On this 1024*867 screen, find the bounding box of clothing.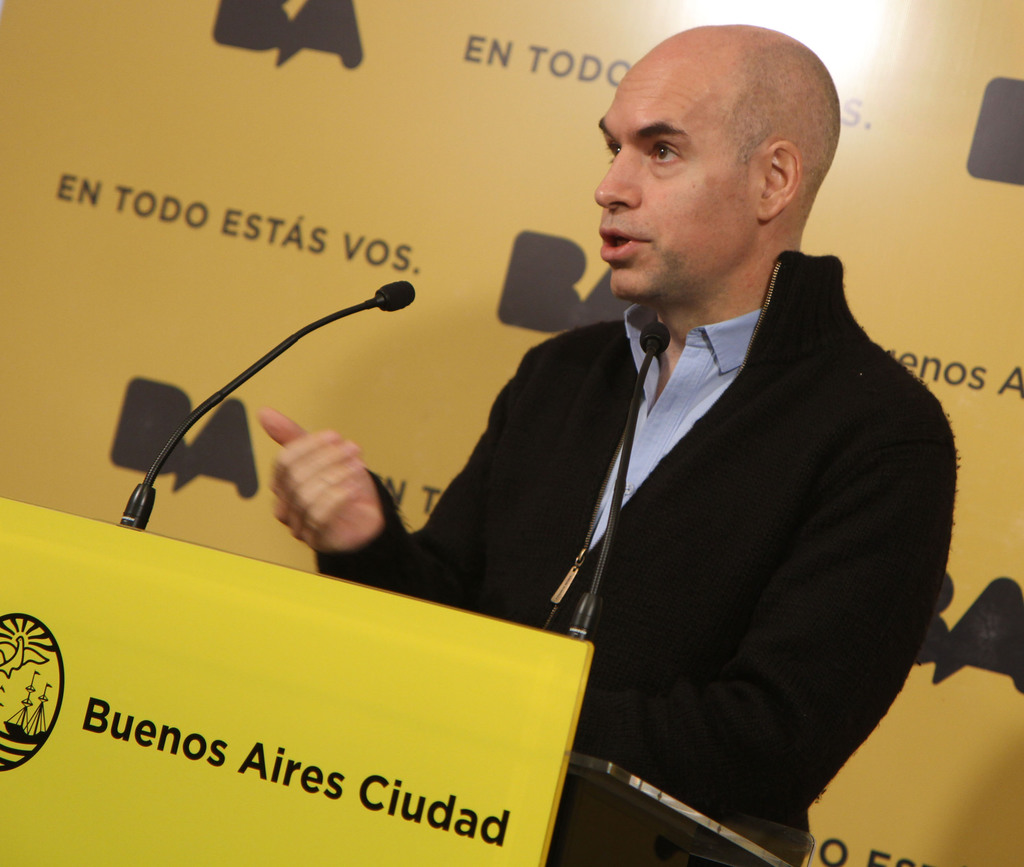
Bounding box: {"x1": 406, "y1": 173, "x2": 948, "y2": 853}.
